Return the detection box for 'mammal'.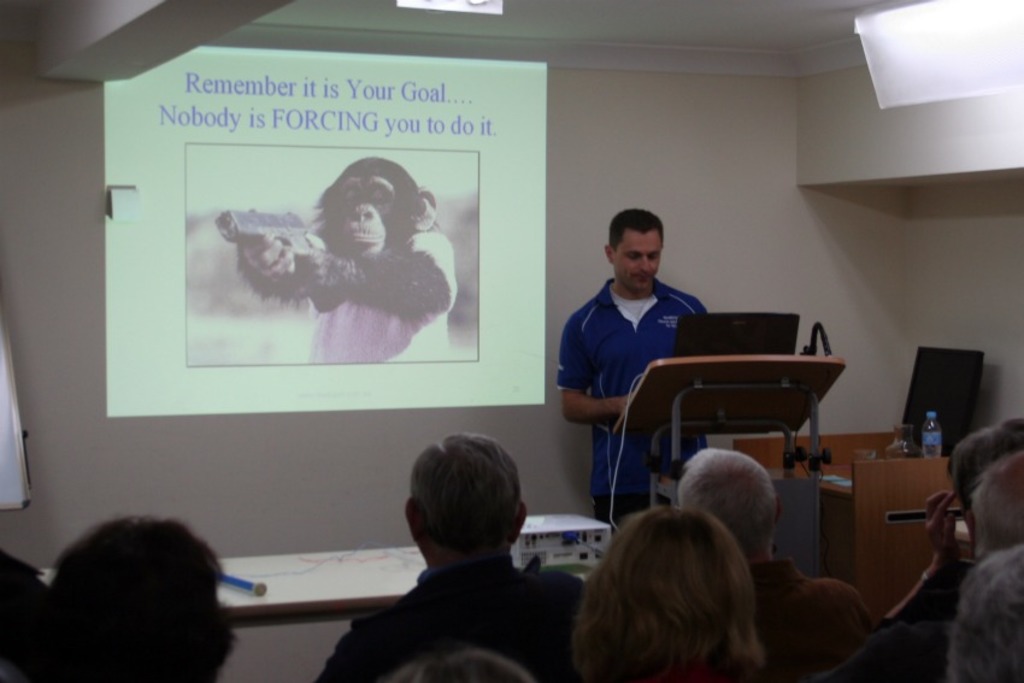
312/424/593/682.
